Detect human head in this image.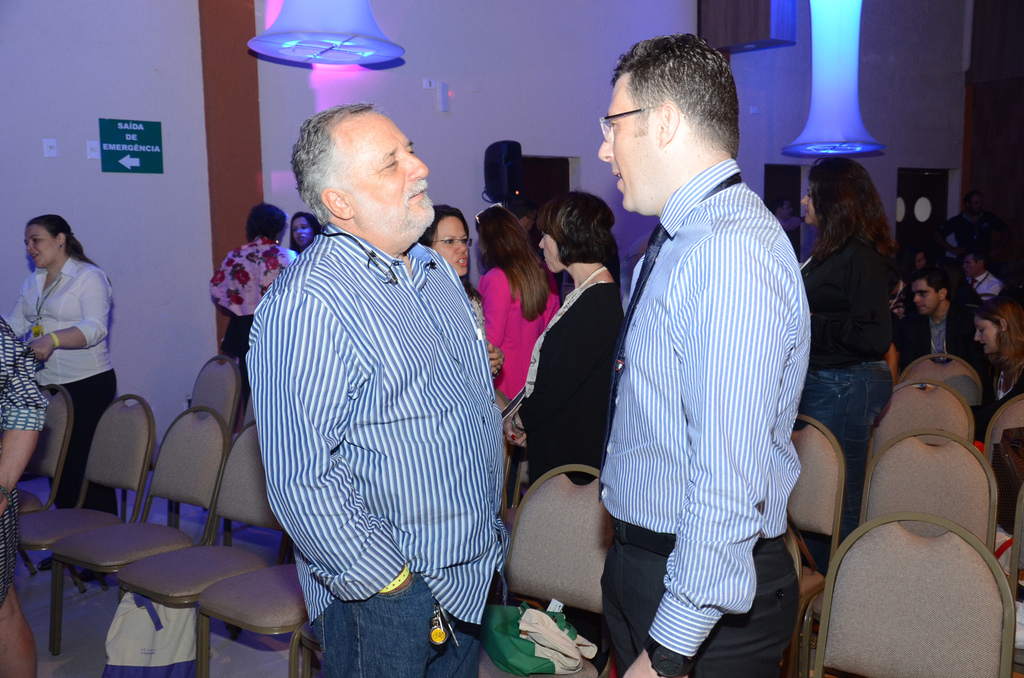
Detection: bbox=[476, 205, 520, 257].
